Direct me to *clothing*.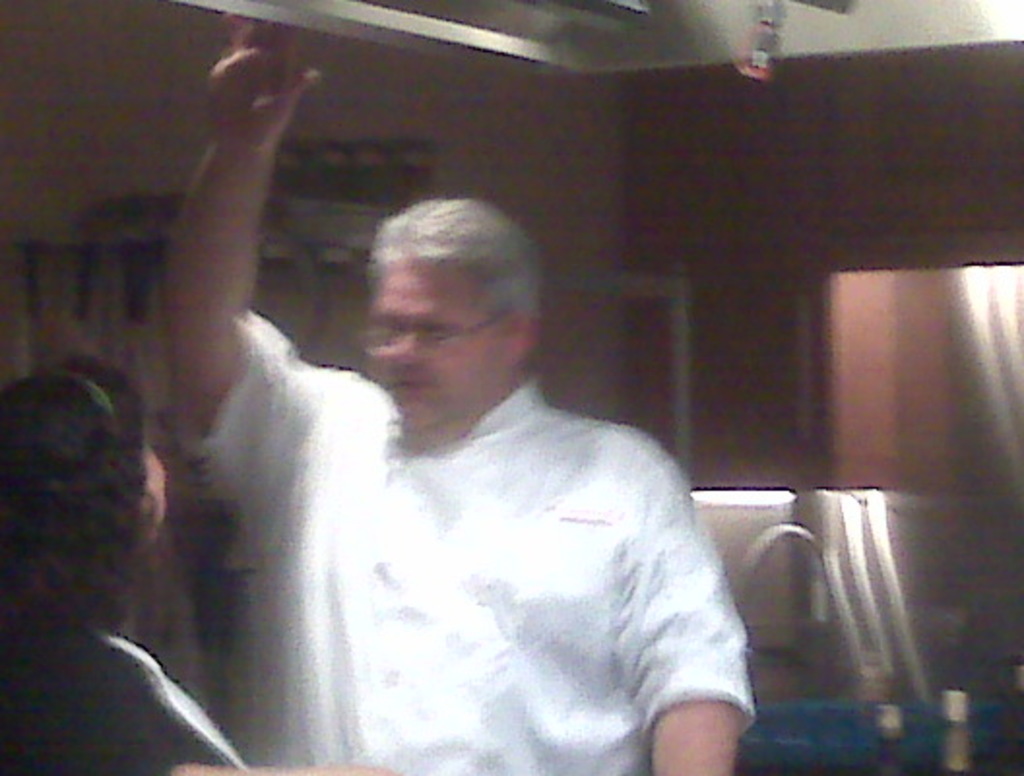
Direction: (left=0, top=601, right=256, bottom=774).
